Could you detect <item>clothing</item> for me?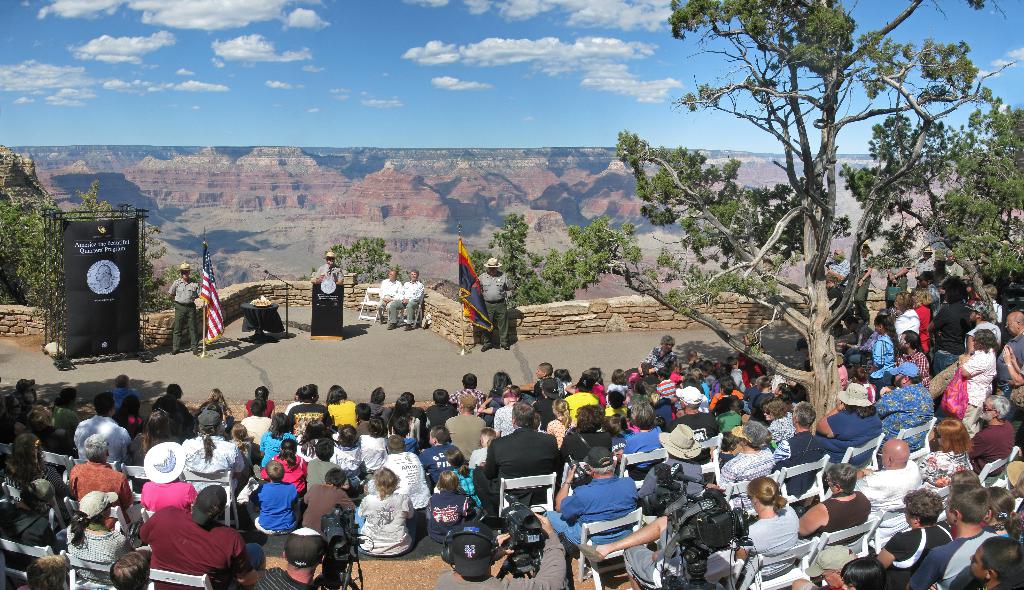
Detection result: 772,429,821,502.
